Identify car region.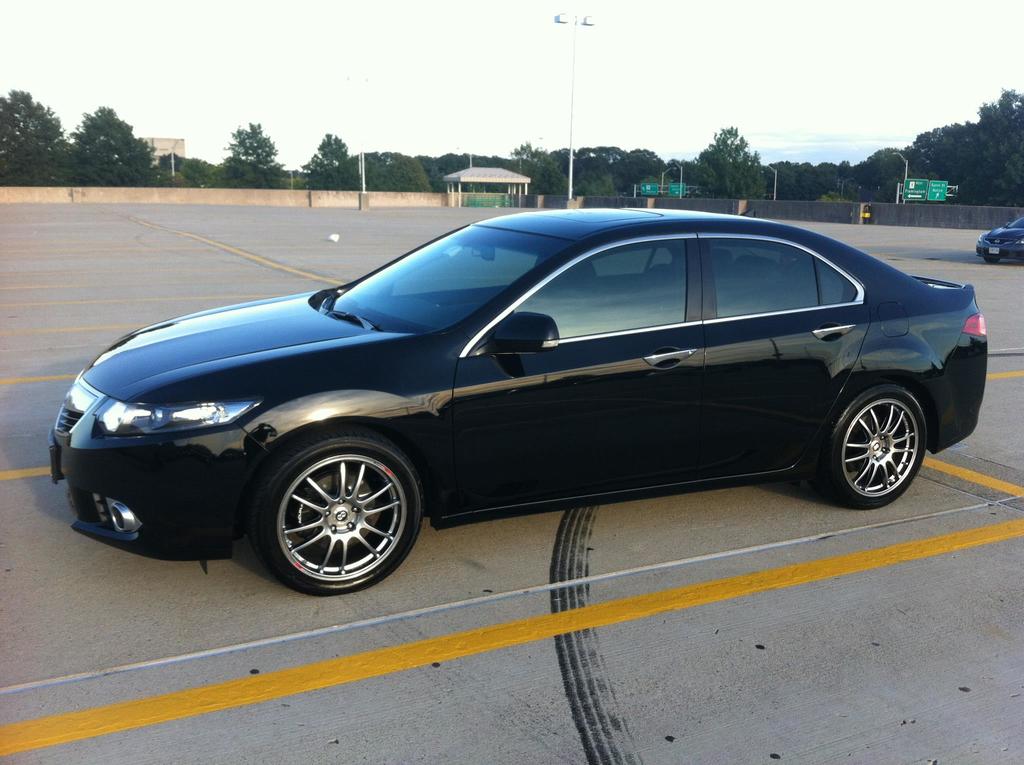
Region: <region>974, 218, 1023, 265</region>.
